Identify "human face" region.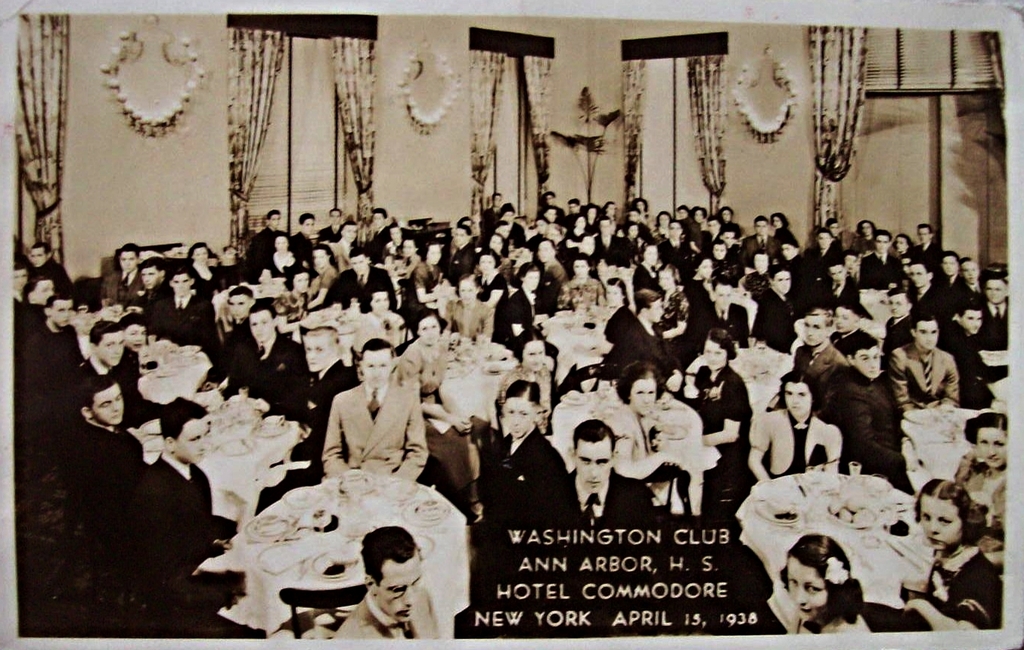
Region: (left=299, top=218, right=315, bottom=238).
